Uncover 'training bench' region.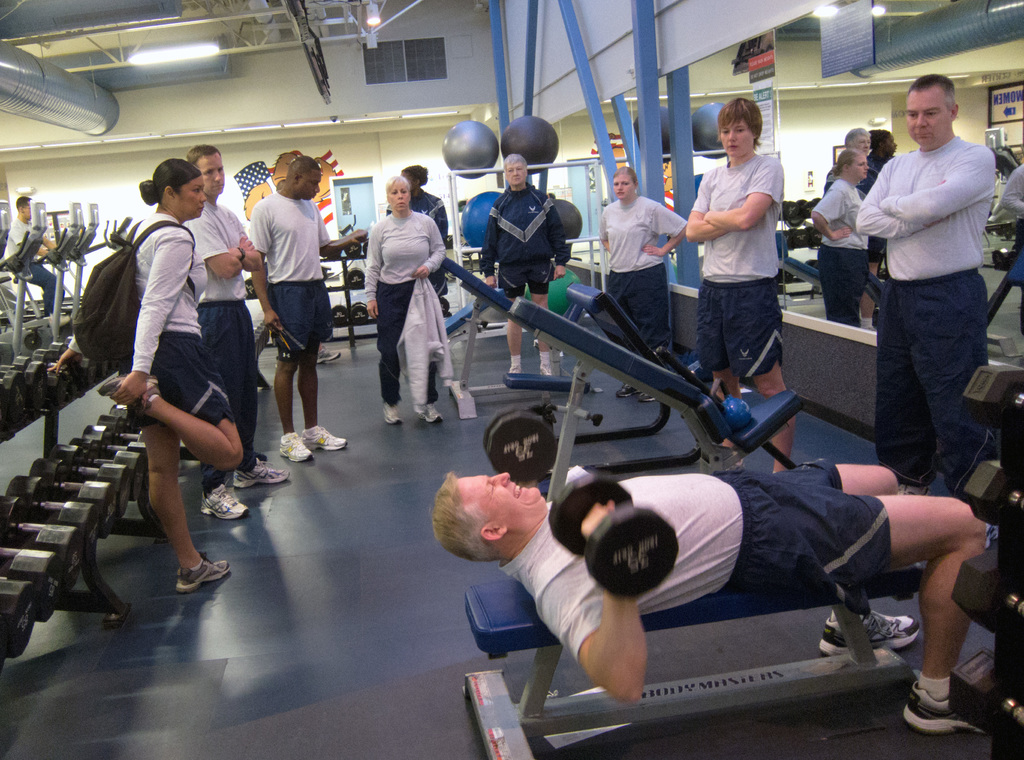
Uncovered: <box>514,291,806,496</box>.
